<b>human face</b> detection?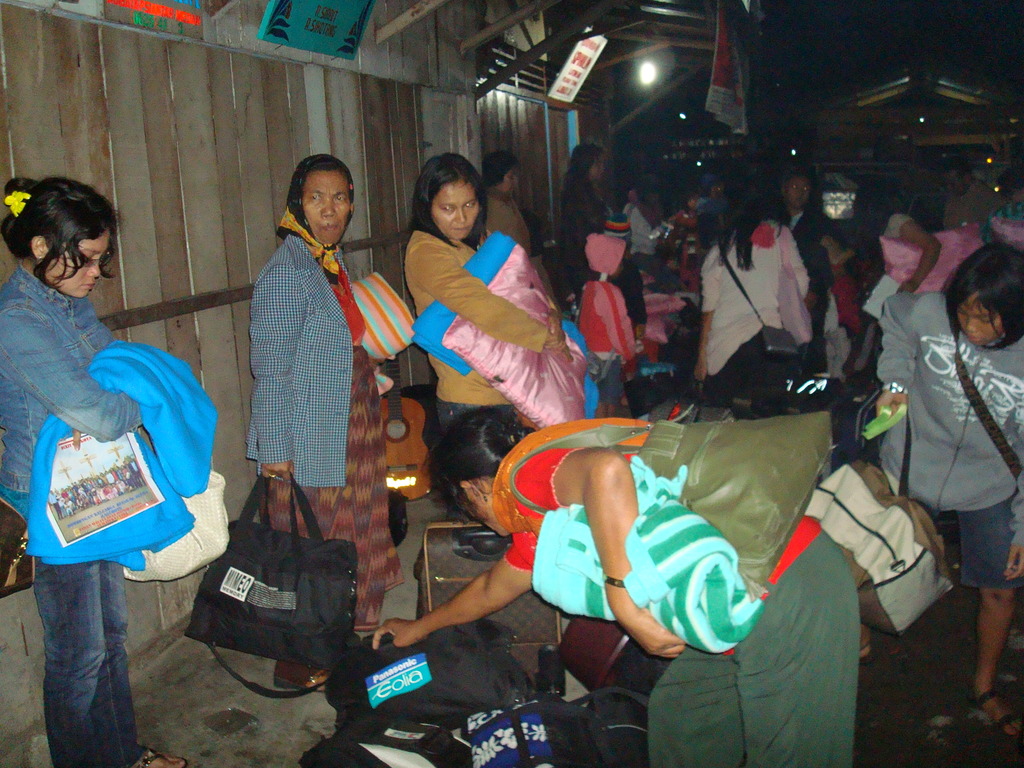
bbox=[594, 159, 599, 177]
